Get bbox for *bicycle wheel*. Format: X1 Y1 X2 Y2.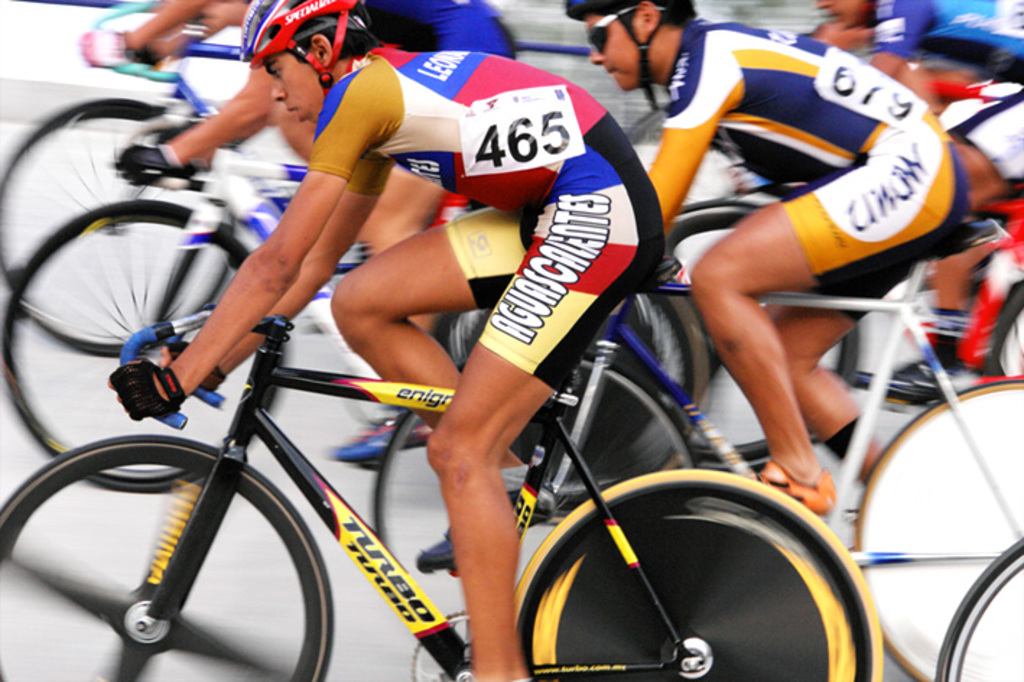
425 277 715 506.
